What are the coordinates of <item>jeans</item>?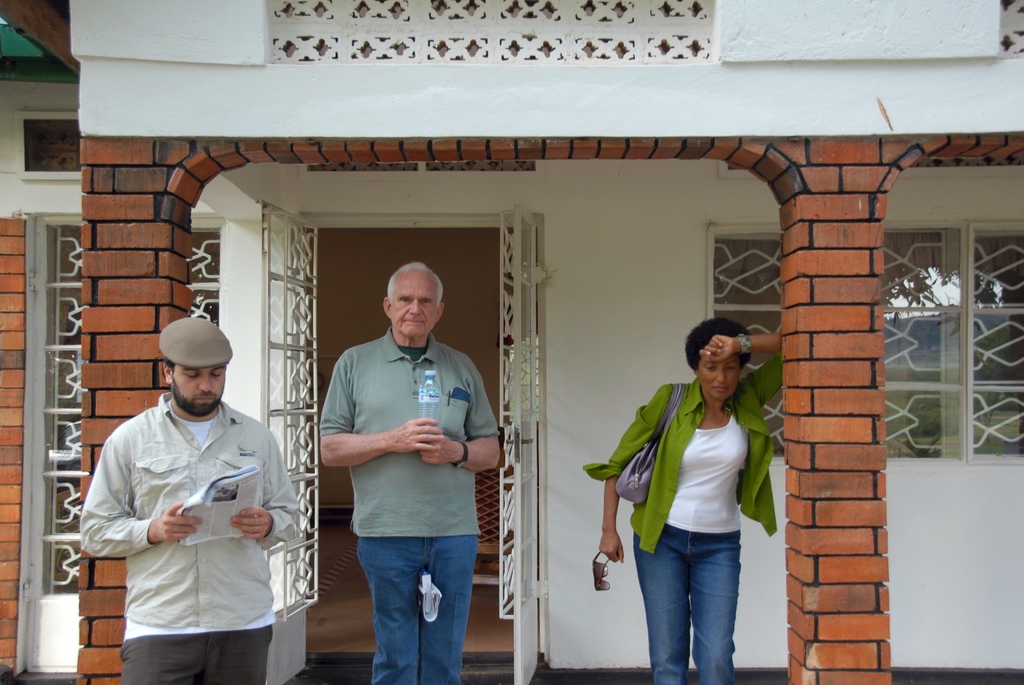
select_region(632, 522, 762, 684).
